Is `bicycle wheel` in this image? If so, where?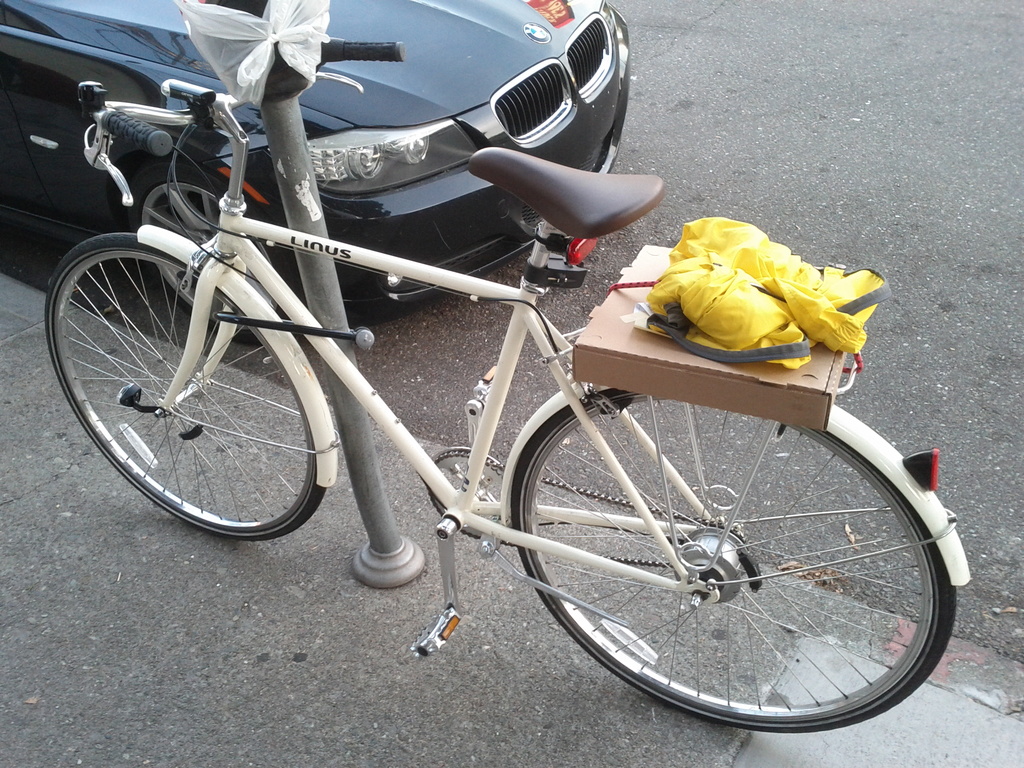
Yes, at (left=486, top=389, right=958, bottom=741).
